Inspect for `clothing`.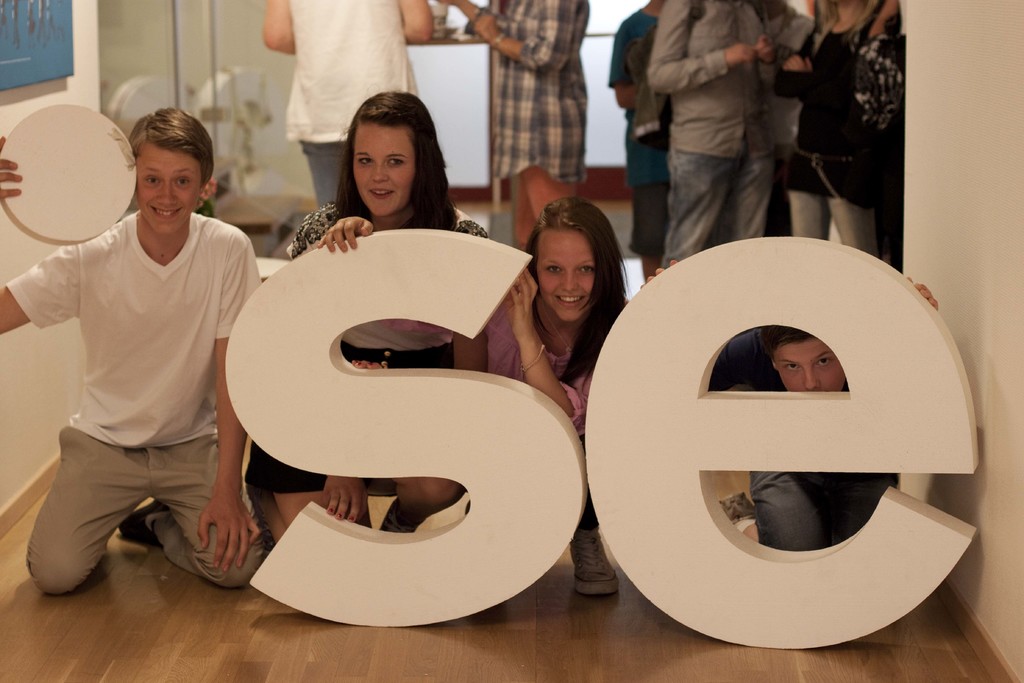
Inspection: (x1=490, y1=267, x2=630, y2=438).
